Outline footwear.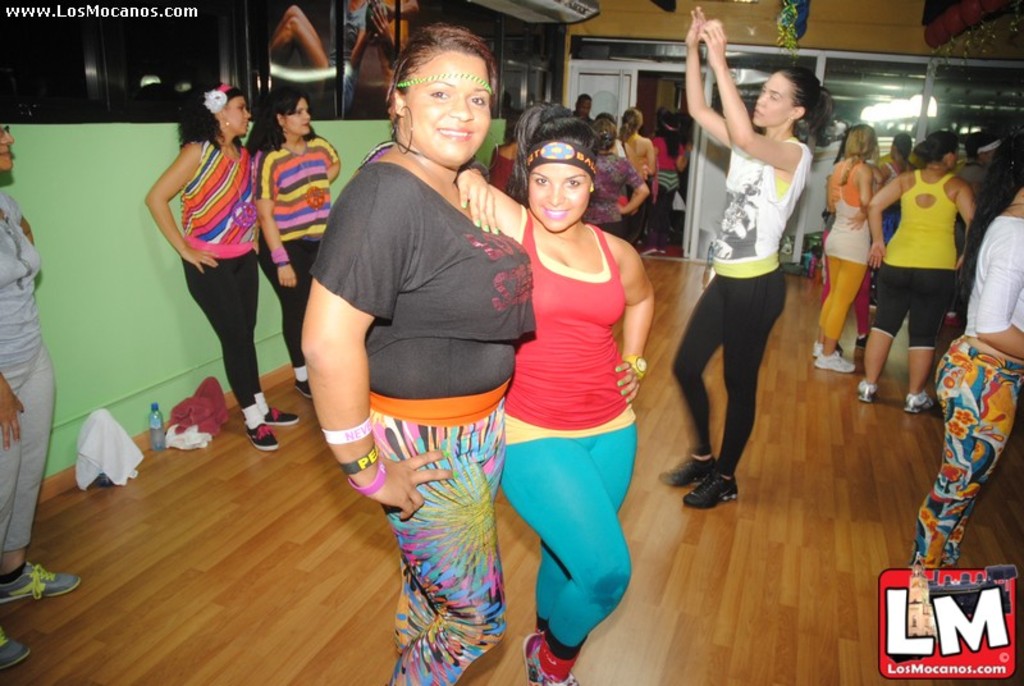
Outline: <region>525, 637, 579, 685</region>.
